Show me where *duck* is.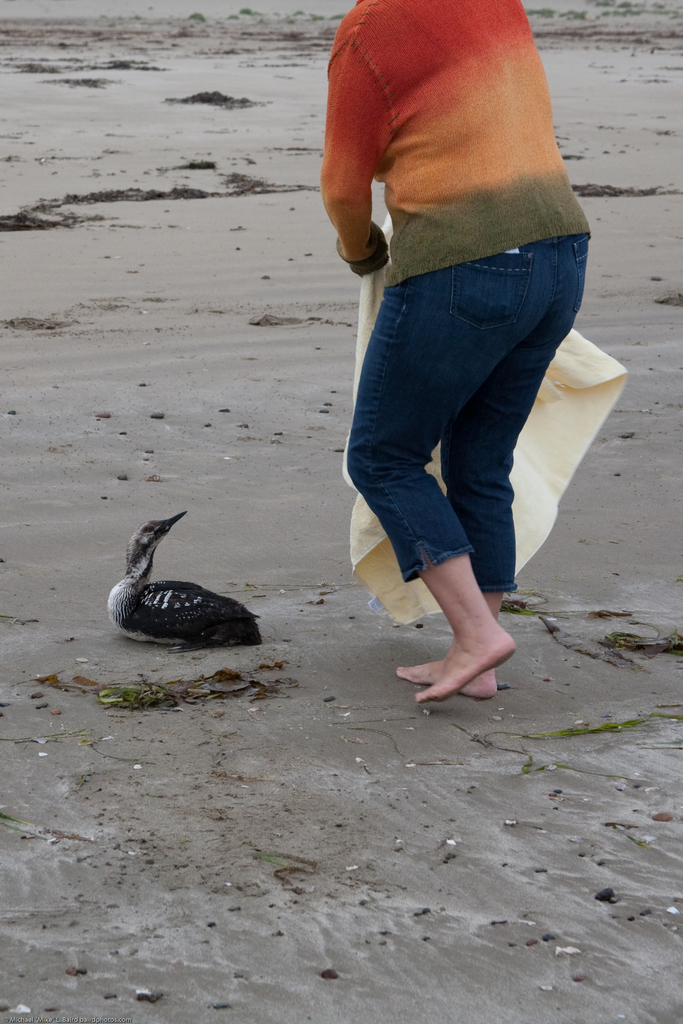
*duck* is at left=106, top=495, right=279, bottom=648.
